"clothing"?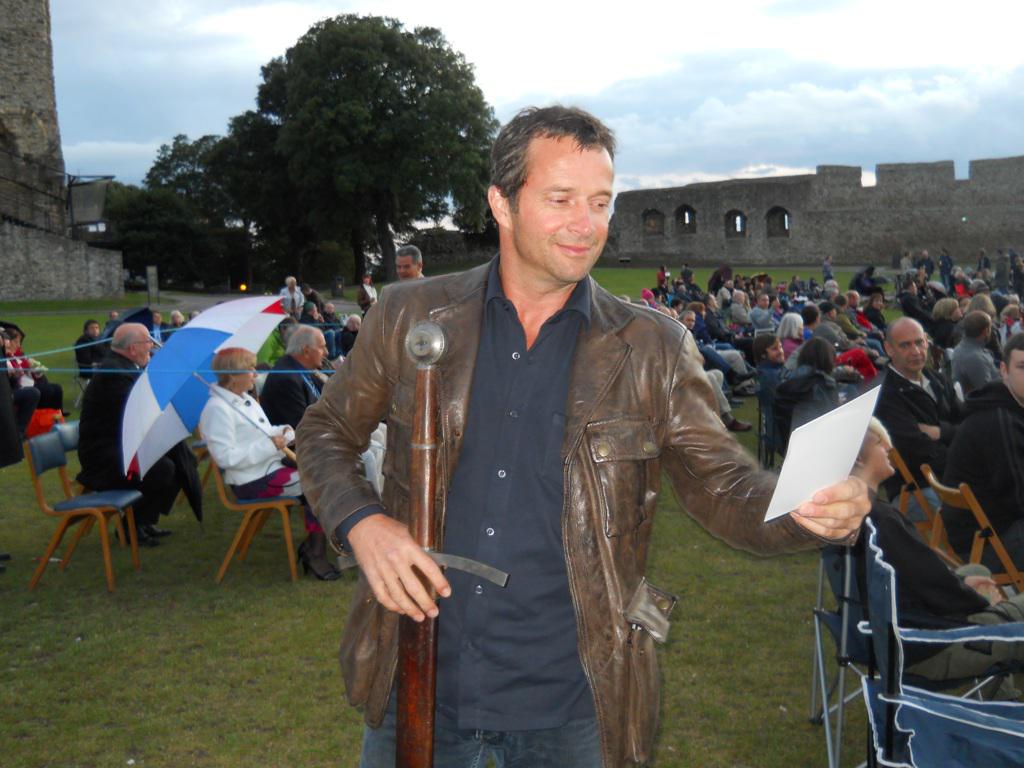
[left=891, top=284, right=937, bottom=334]
